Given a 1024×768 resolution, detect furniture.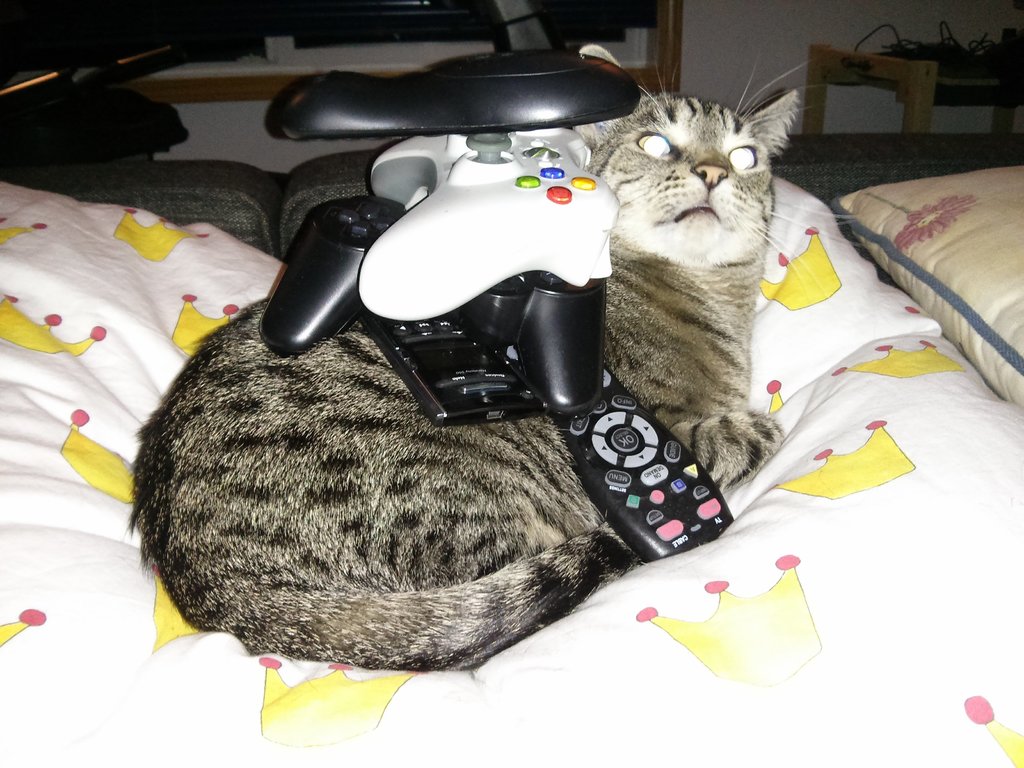
locate(809, 42, 1021, 130).
